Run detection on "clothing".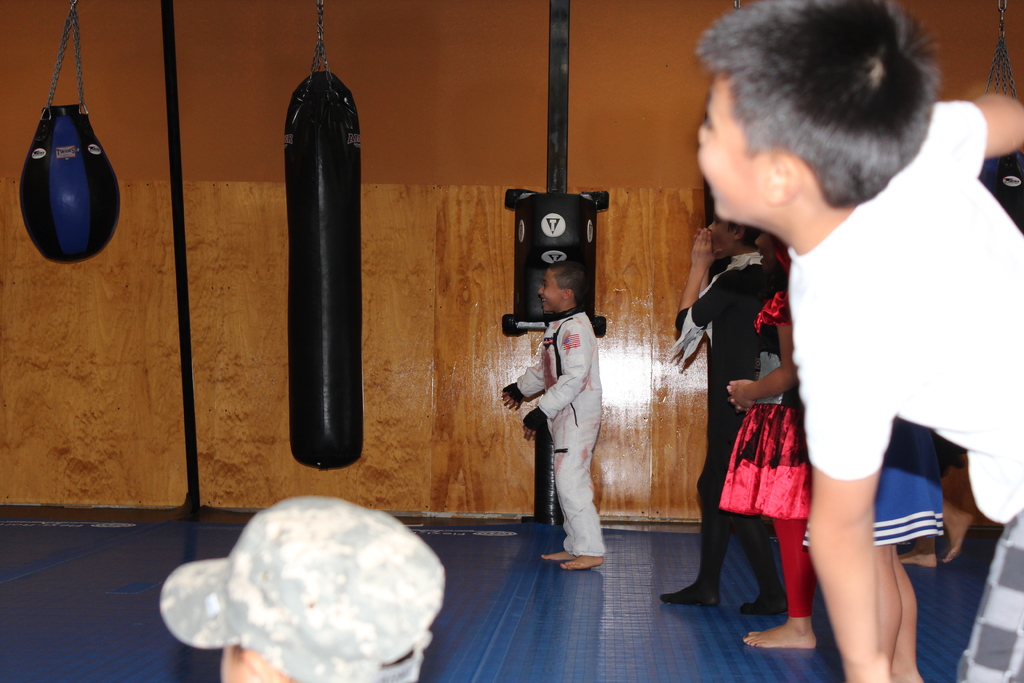
Result: 510 309 607 557.
